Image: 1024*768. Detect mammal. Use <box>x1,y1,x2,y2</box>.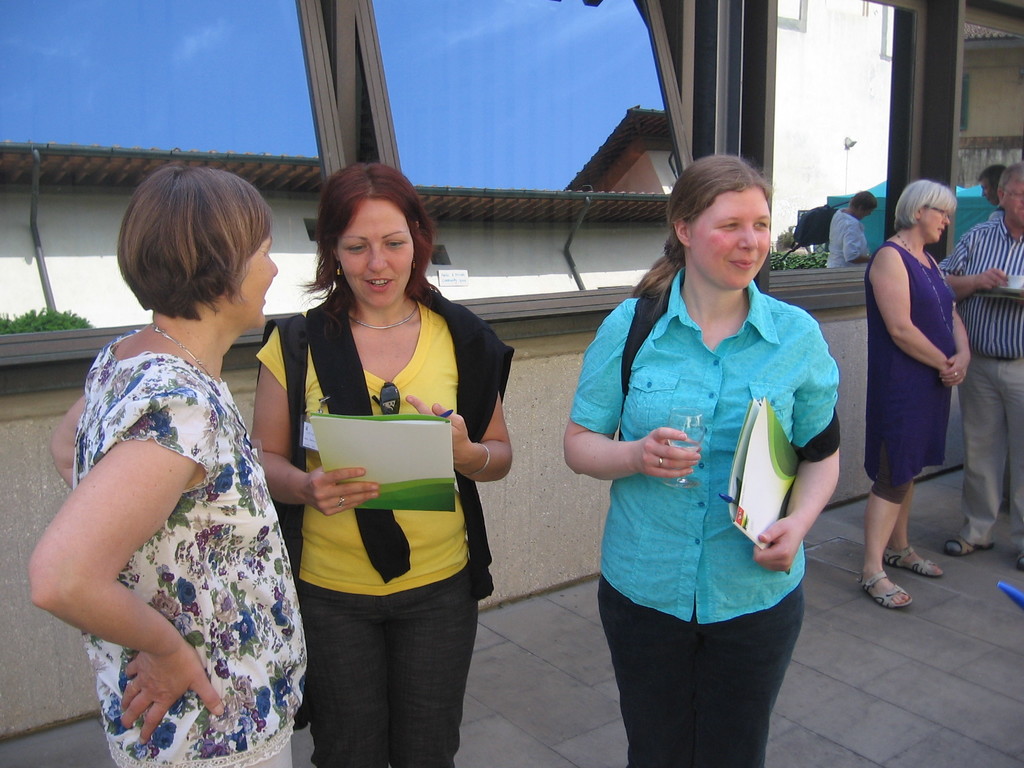
<box>976,162,1007,223</box>.
